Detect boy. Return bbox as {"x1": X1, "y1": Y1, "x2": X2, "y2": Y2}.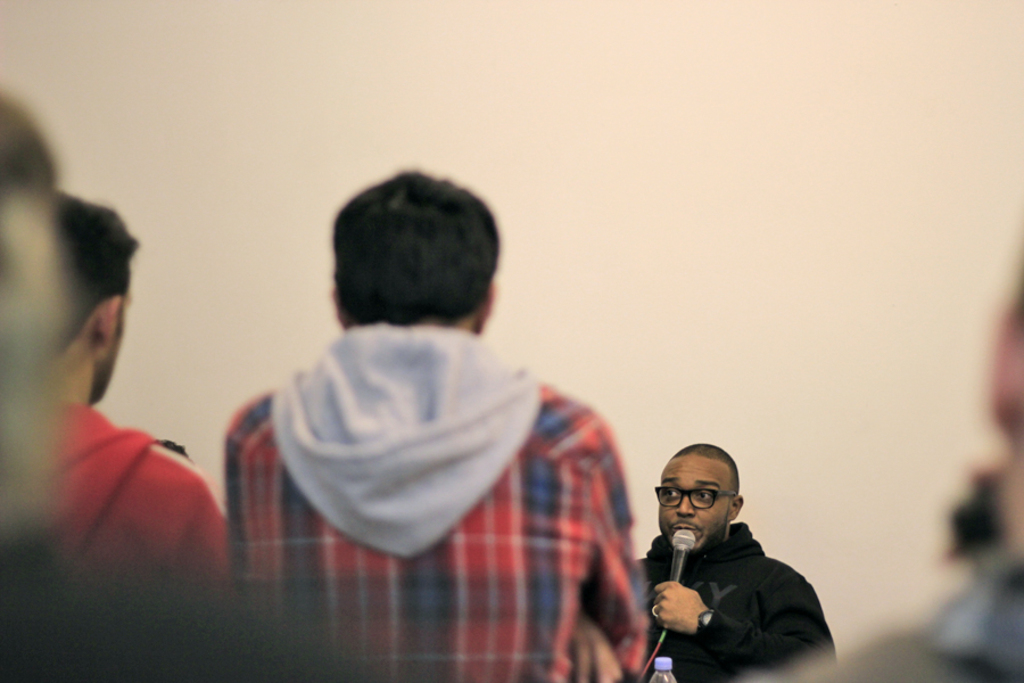
{"x1": 209, "y1": 157, "x2": 616, "y2": 657}.
